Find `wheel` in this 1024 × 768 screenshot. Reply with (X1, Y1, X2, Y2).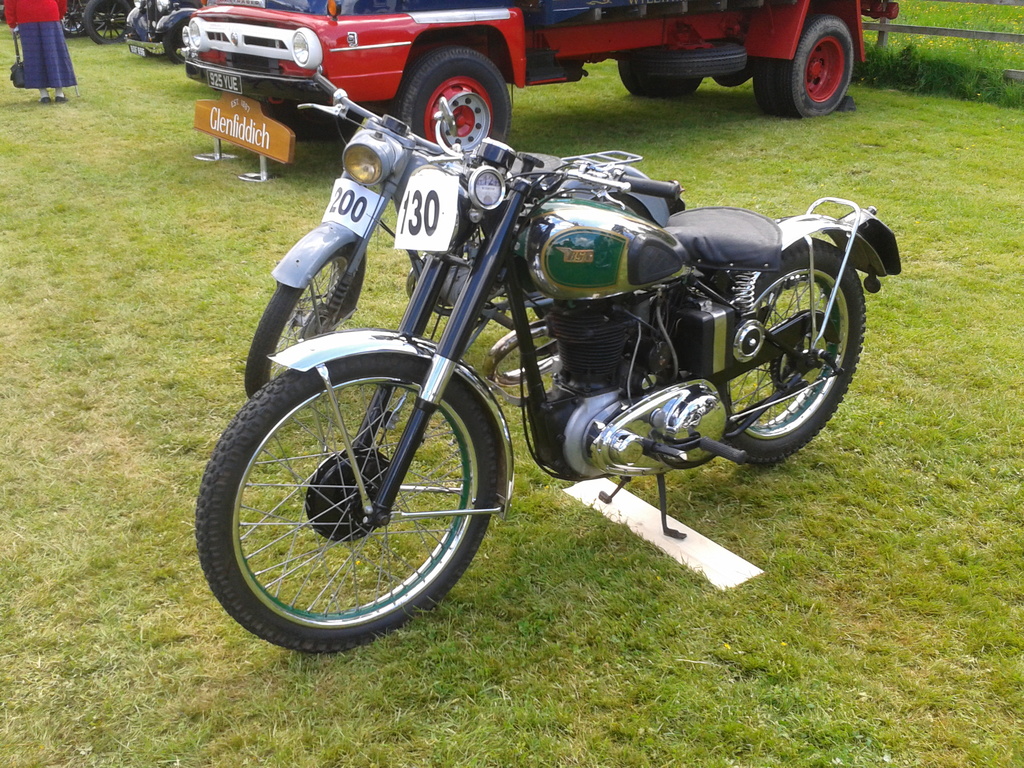
(778, 14, 853, 119).
